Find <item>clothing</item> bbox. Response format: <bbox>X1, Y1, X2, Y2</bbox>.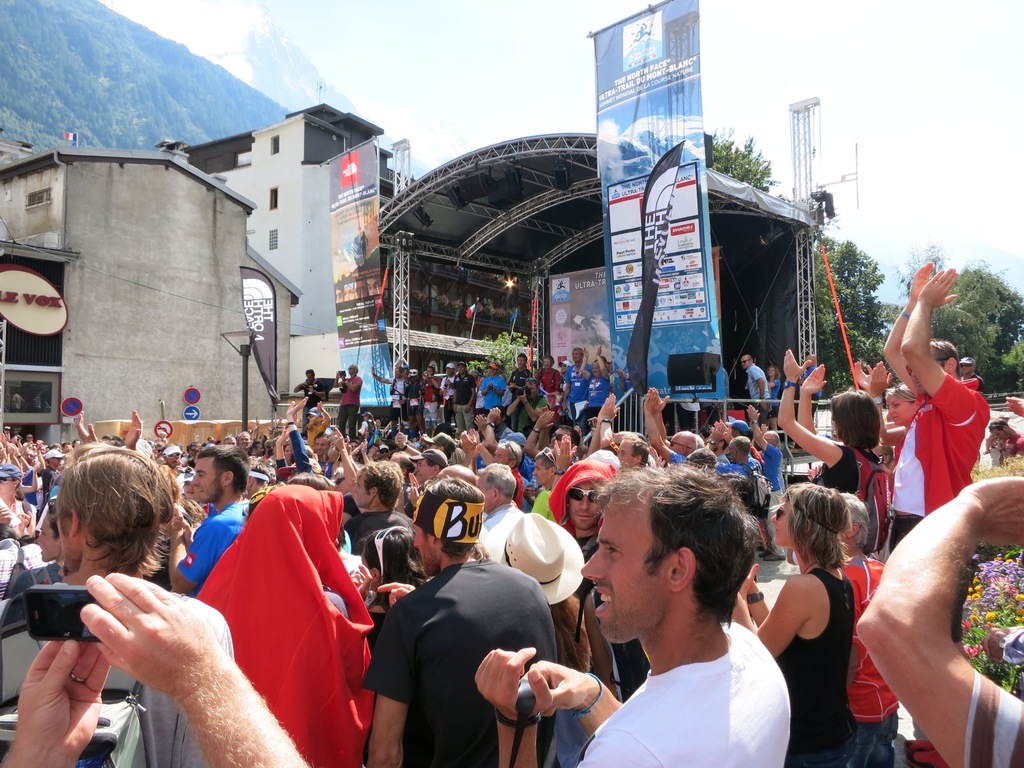
<bbox>301, 374, 328, 401</bbox>.
